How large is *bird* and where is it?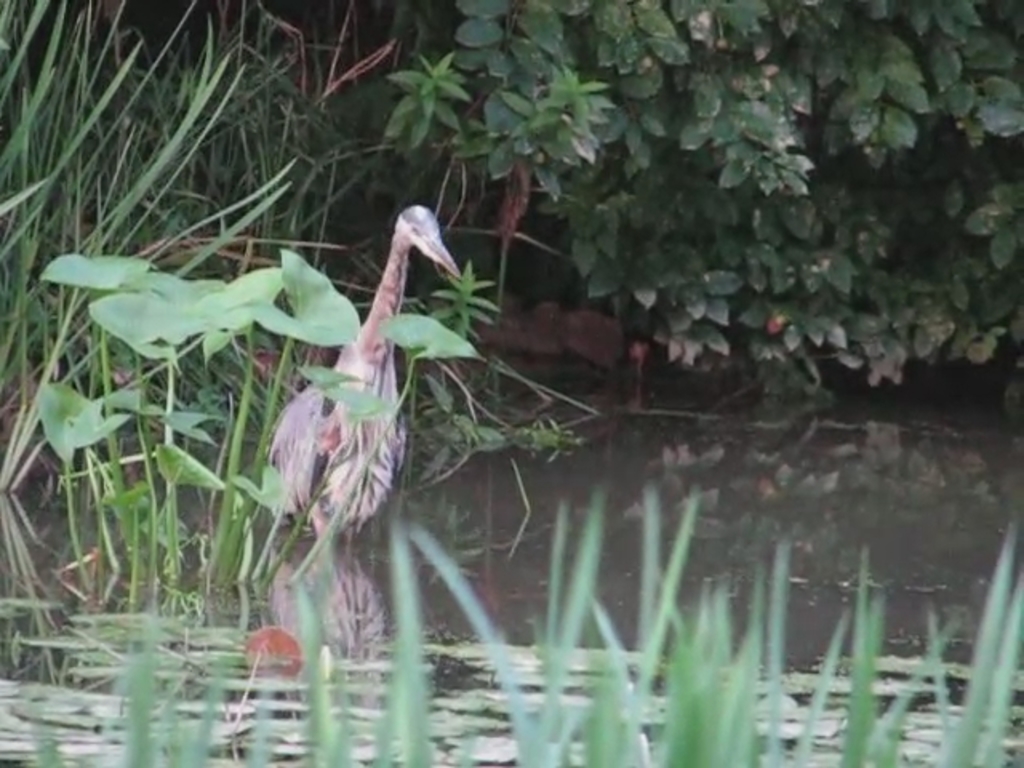
Bounding box: <box>240,226,469,634</box>.
